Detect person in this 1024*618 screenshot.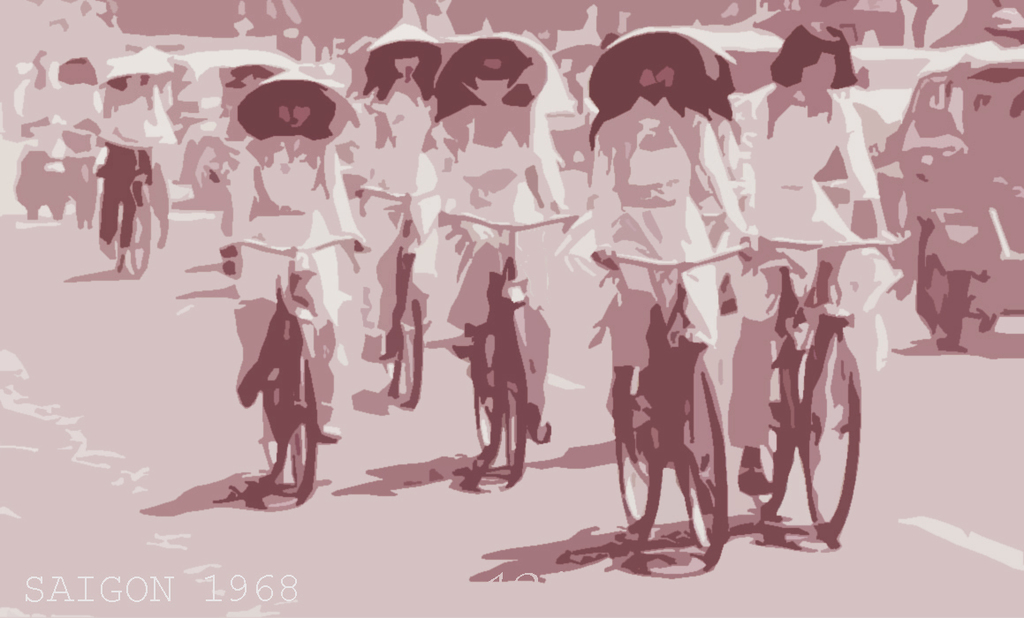
Detection: [x1=284, y1=18, x2=322, y2=65].
